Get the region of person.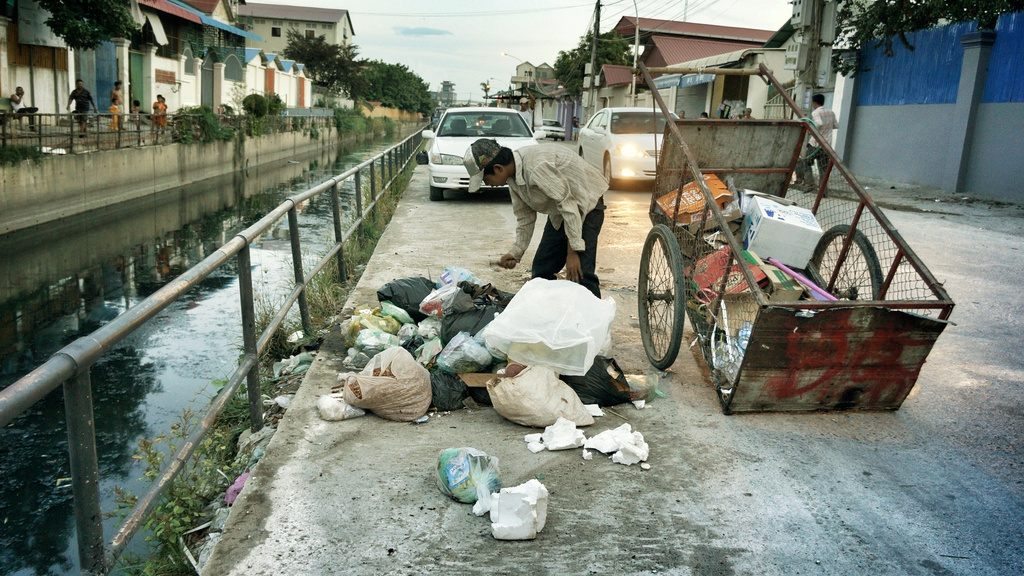
{"x1": 112, "y1": 81, "x2": 127, "y2": 131}.
